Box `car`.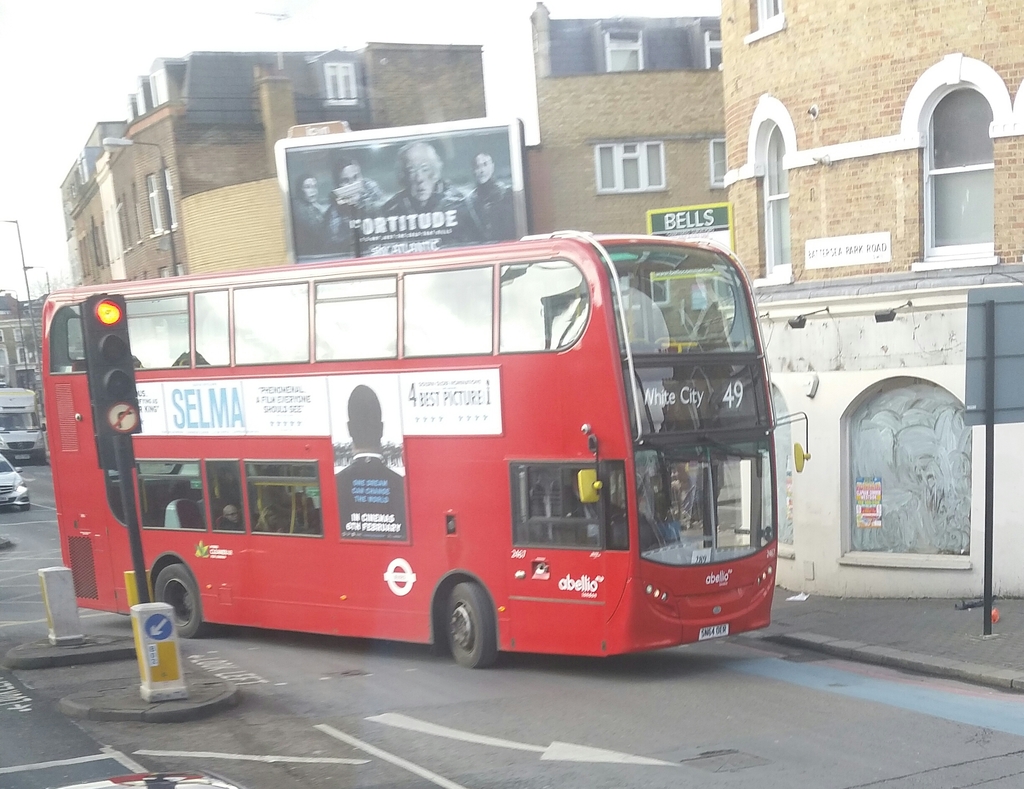
Rect(0, 450, 28, 507).
